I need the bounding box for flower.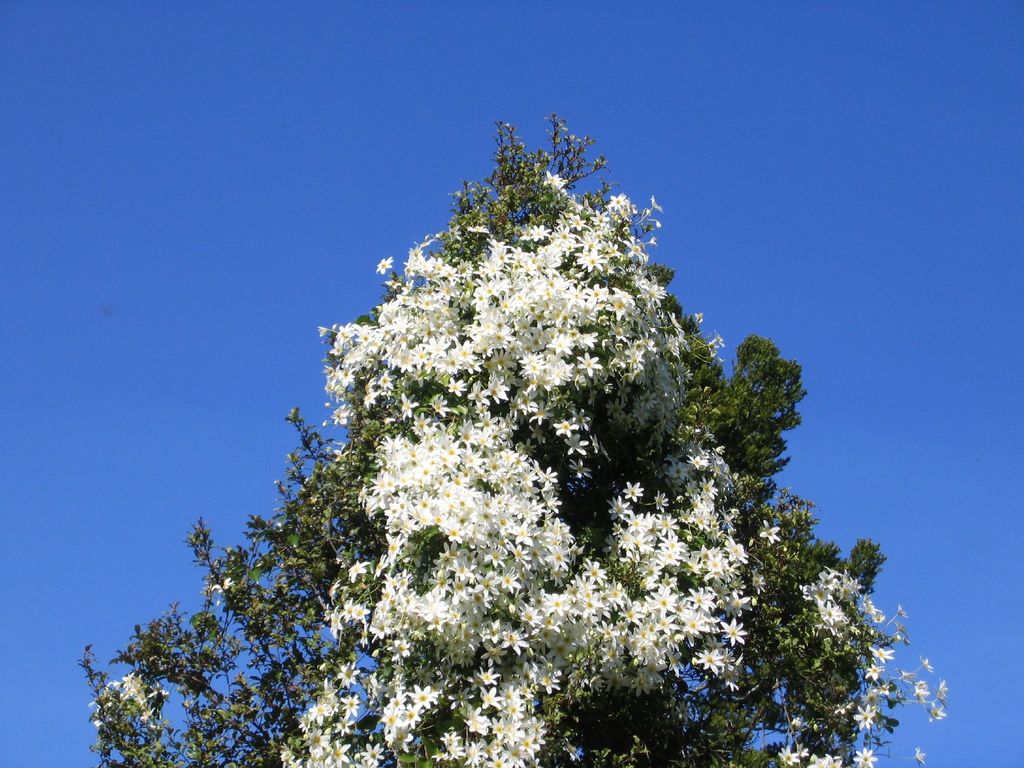
Here it is: (465,267,513,328).
